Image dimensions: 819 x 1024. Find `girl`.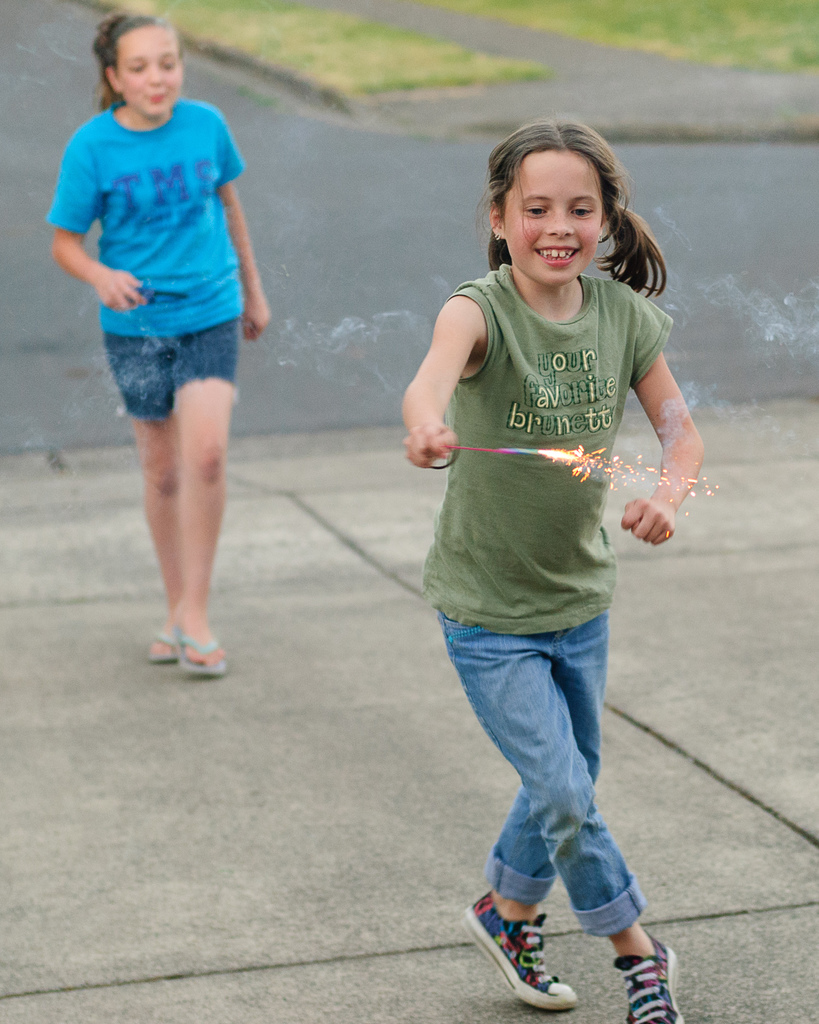
[44, 18, 273, 673].
